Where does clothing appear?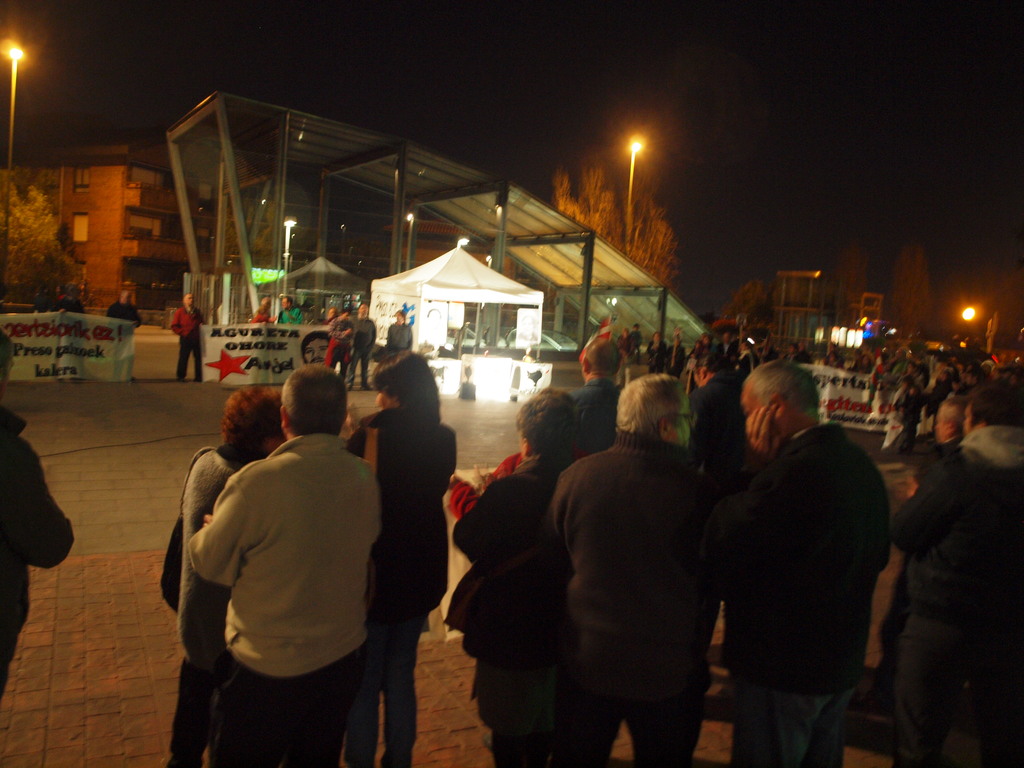
Appears at <box>378,322,417,358</box>.
